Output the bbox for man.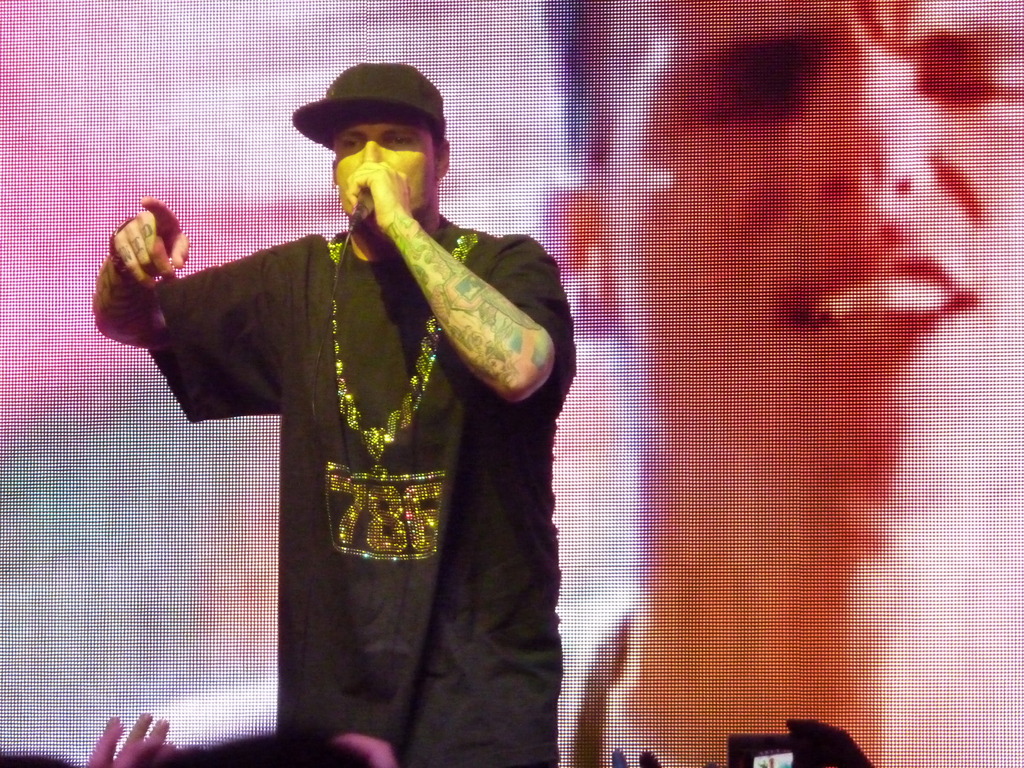
[114, 65, 600, 761].
